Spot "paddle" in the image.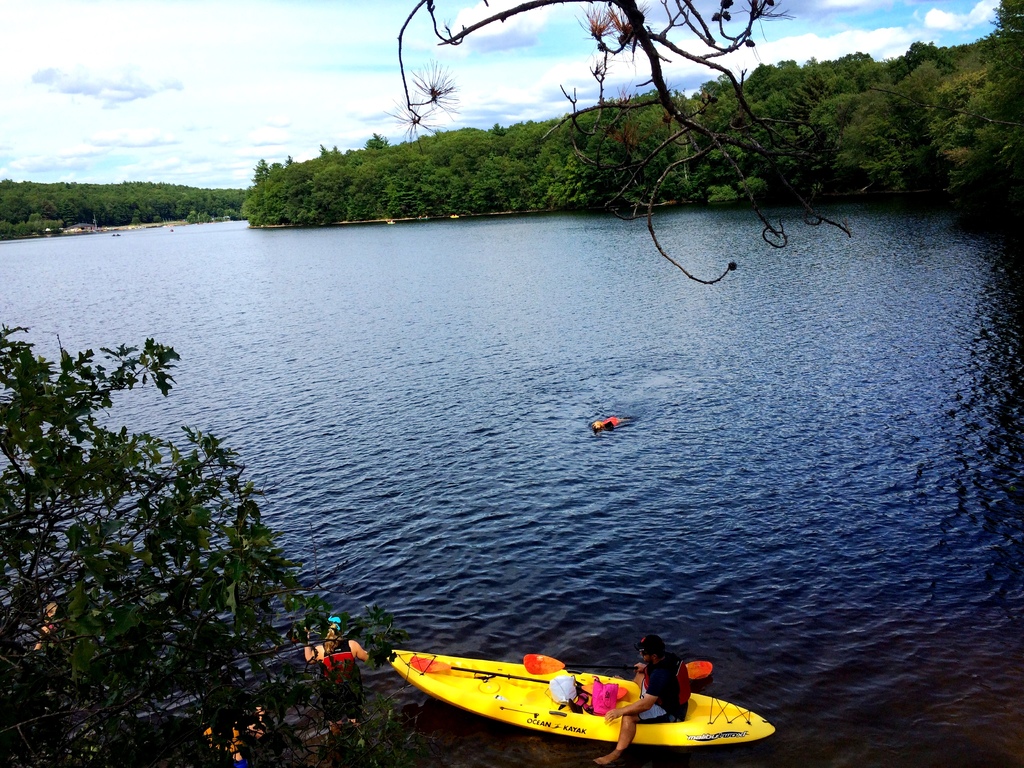
"paddle" found at 319, 652, 354, 688.
